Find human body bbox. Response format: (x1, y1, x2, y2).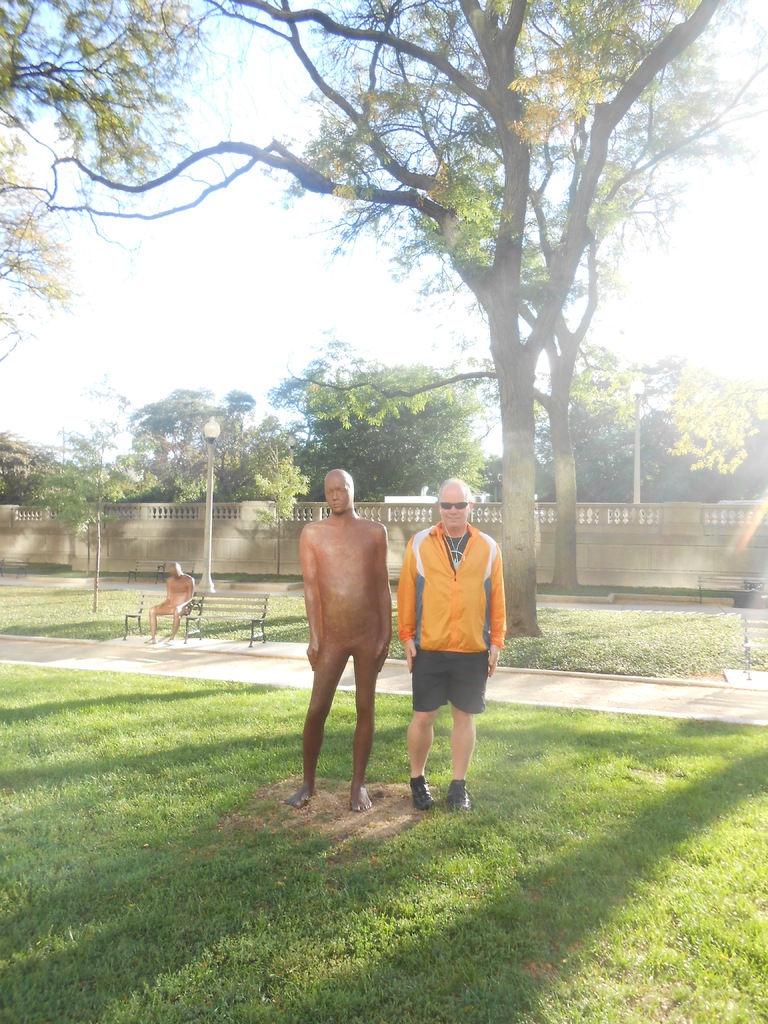
(293, 466, 404, 817).
